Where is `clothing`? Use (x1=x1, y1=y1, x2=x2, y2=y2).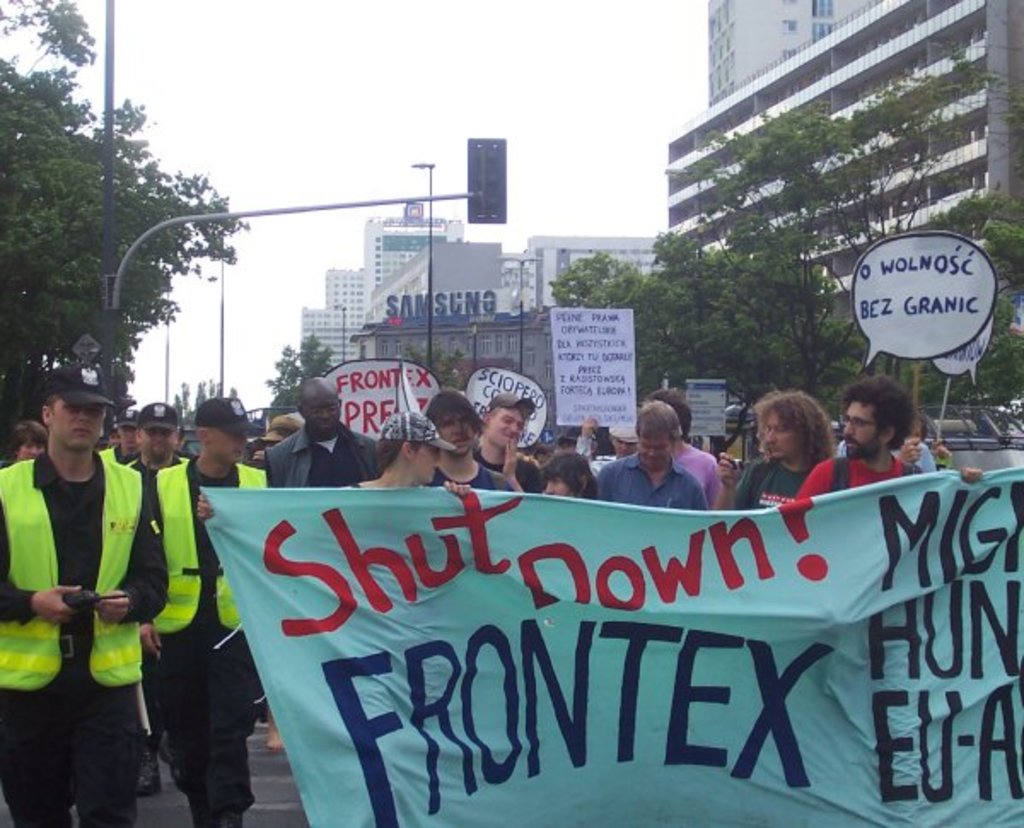
(x1=15, y1=405, x2=166, y2=775).
